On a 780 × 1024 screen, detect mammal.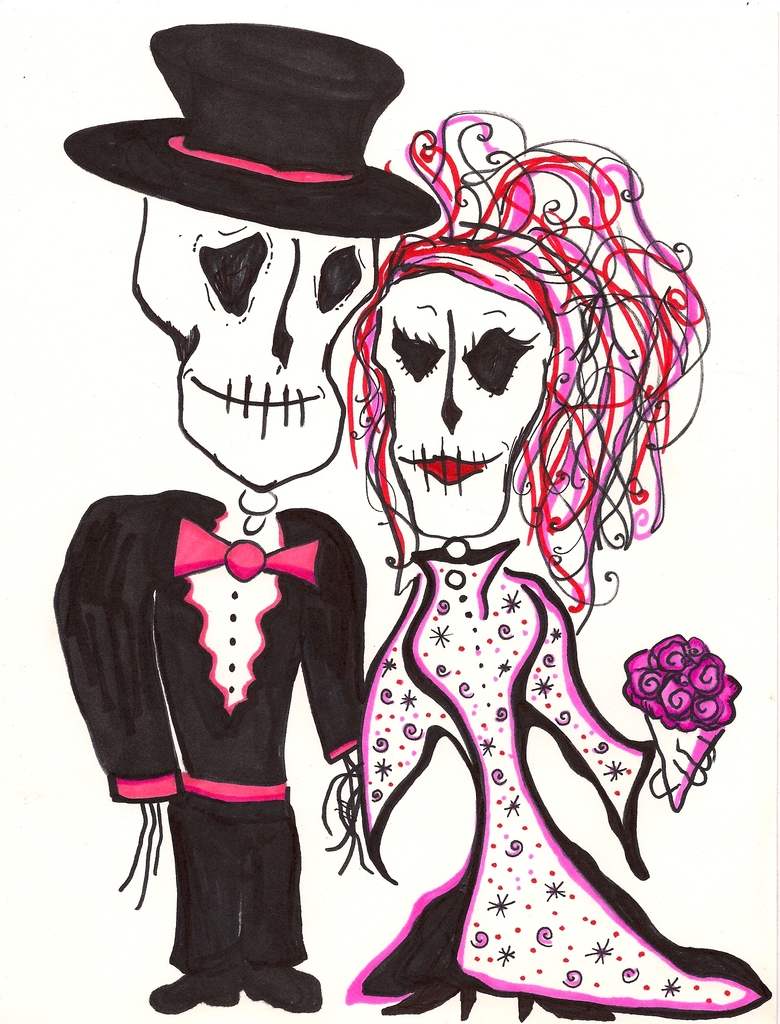
BBox(48, 26, 440, 1014).
